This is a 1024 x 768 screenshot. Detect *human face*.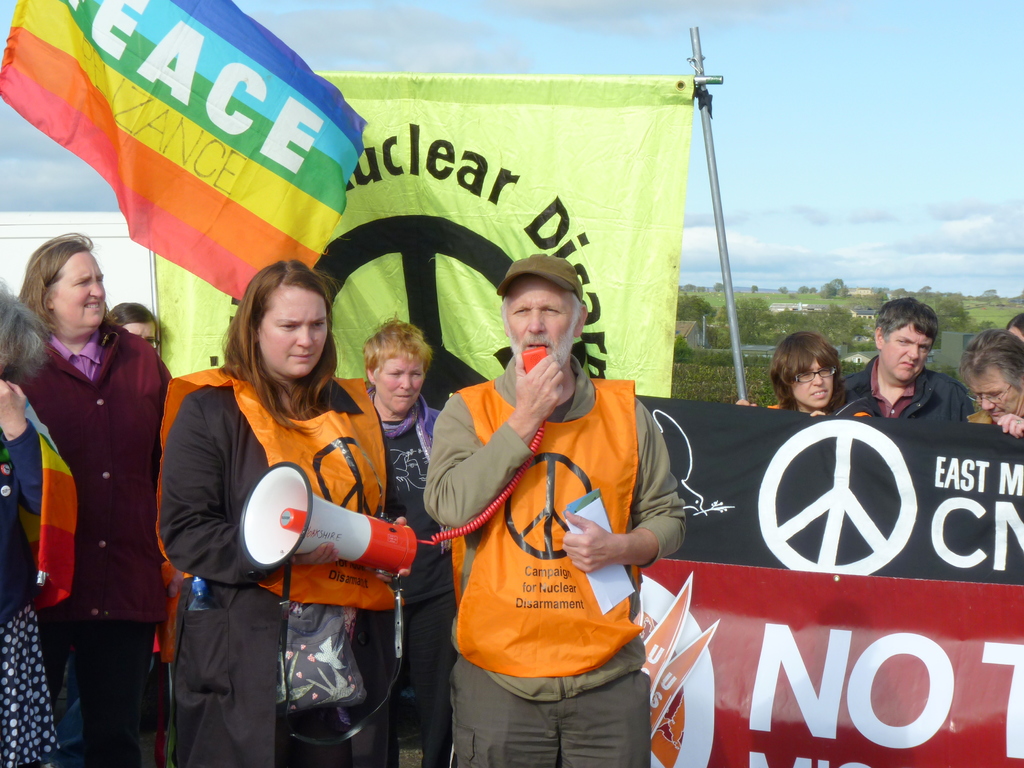
[x1=975, y1=376, x2=1020, y2=424].
